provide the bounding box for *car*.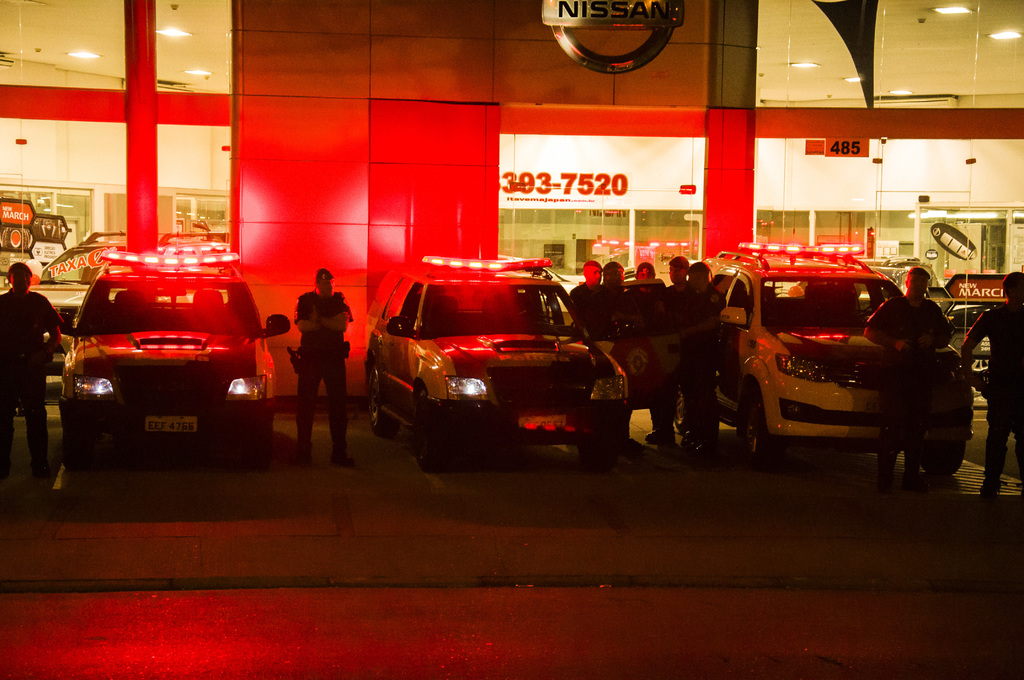
493 253 588 314.
